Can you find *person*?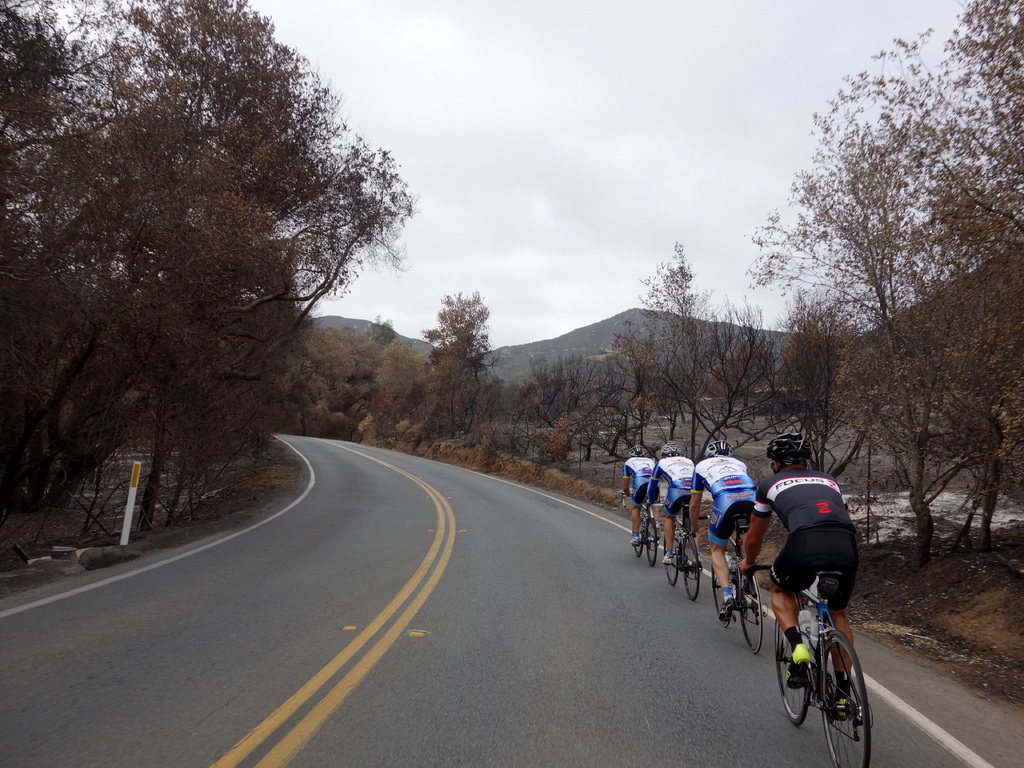
Yes, bounding box: Rect(646, 445, 695, 571).
